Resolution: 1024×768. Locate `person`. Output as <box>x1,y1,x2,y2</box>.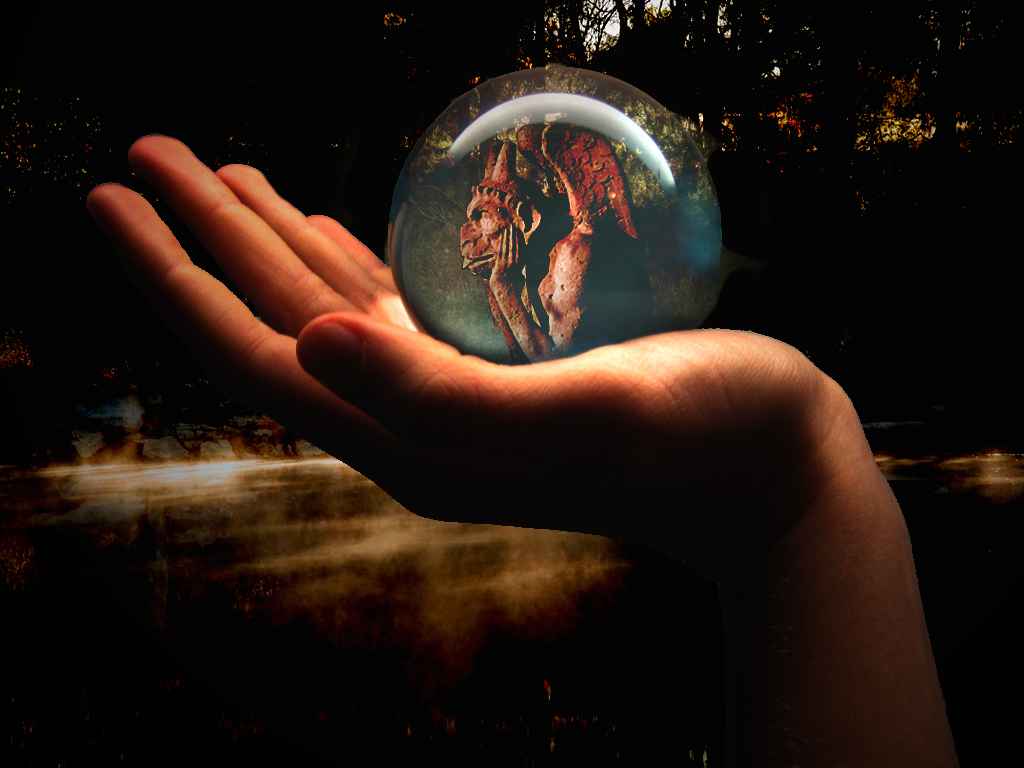
<box>83,135,960,764</box>.
